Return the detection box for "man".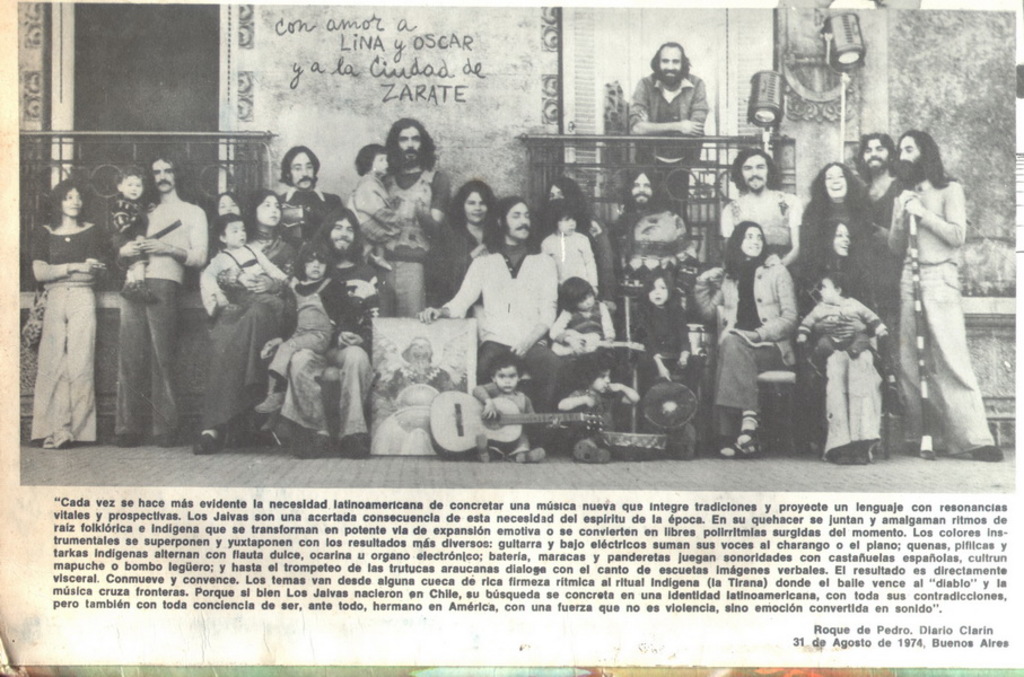
(left=884, top=130, right=1006, bottom=467).
